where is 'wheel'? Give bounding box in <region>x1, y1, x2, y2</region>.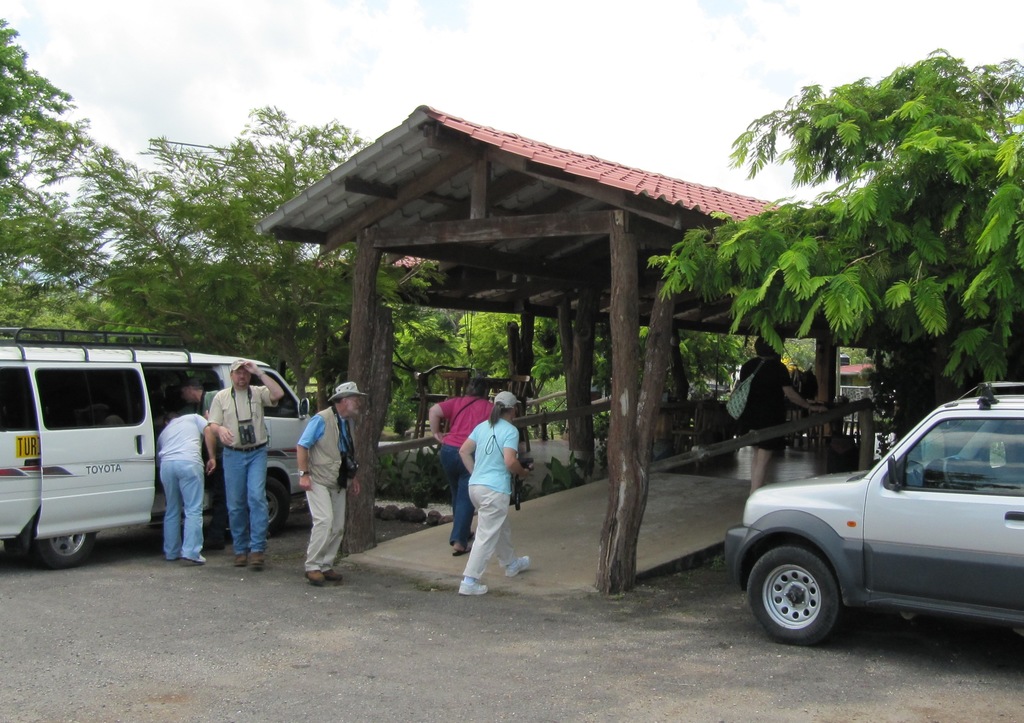
<region>744, 541, 845, 645</region>.
